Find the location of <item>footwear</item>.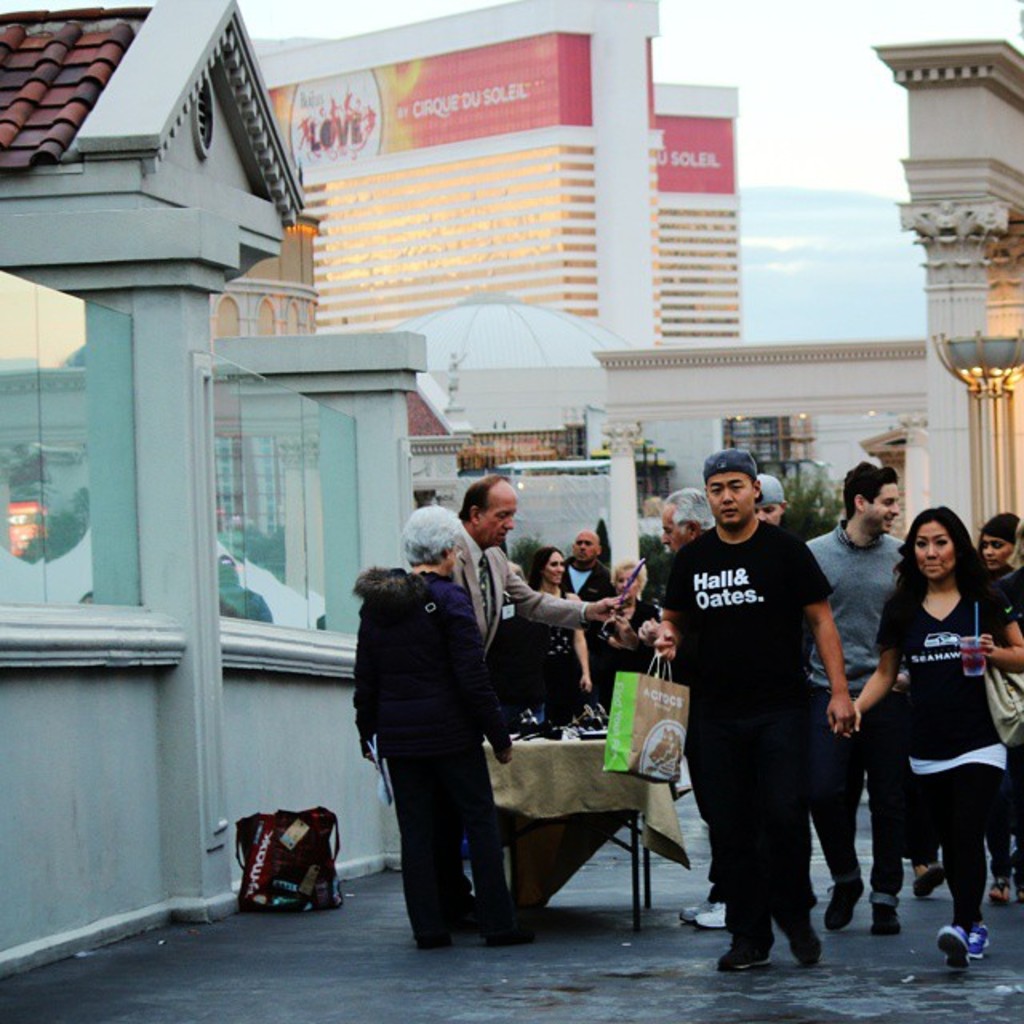
Location: box=[965, 925, 984, 962].
